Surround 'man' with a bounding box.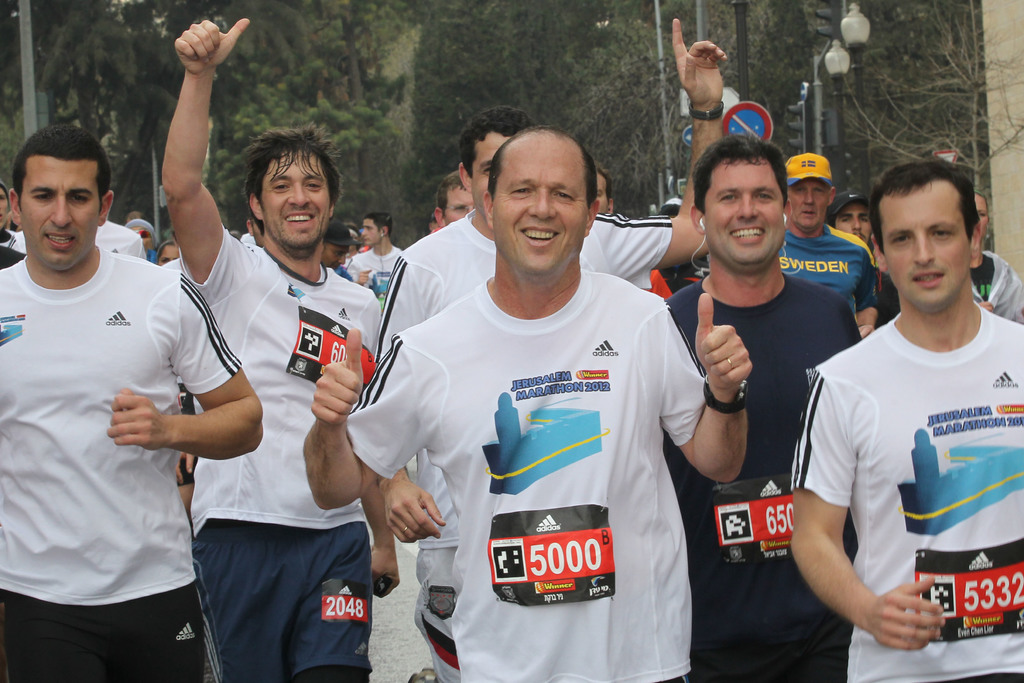
crop(777, 153, 877, 336).
